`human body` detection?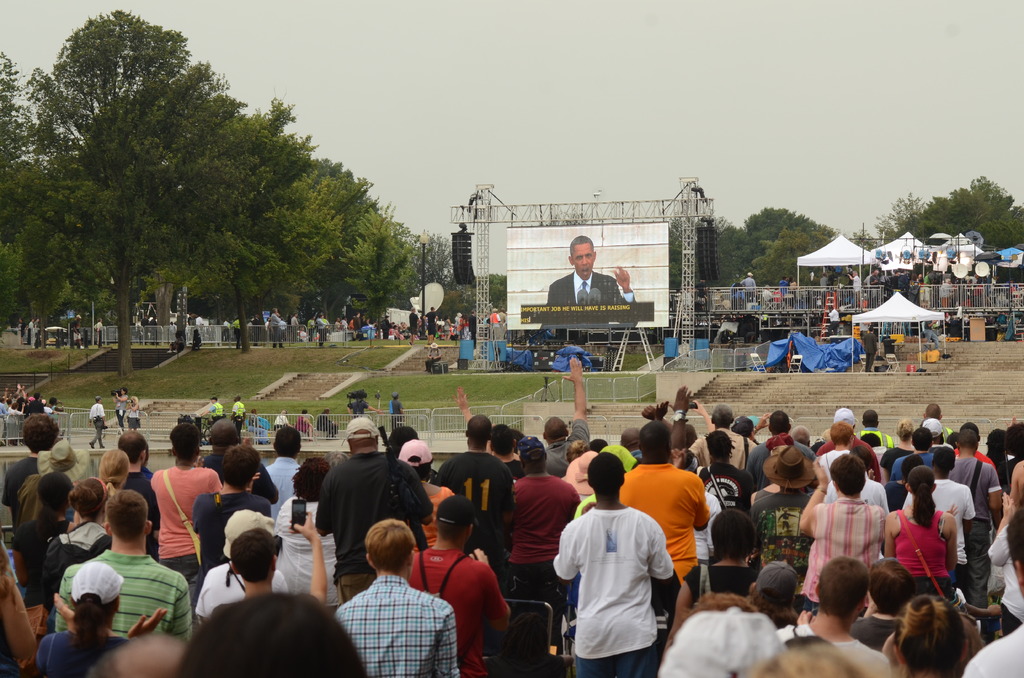
pyautogui.locateOnScreen(556, 480, 677, 677)
